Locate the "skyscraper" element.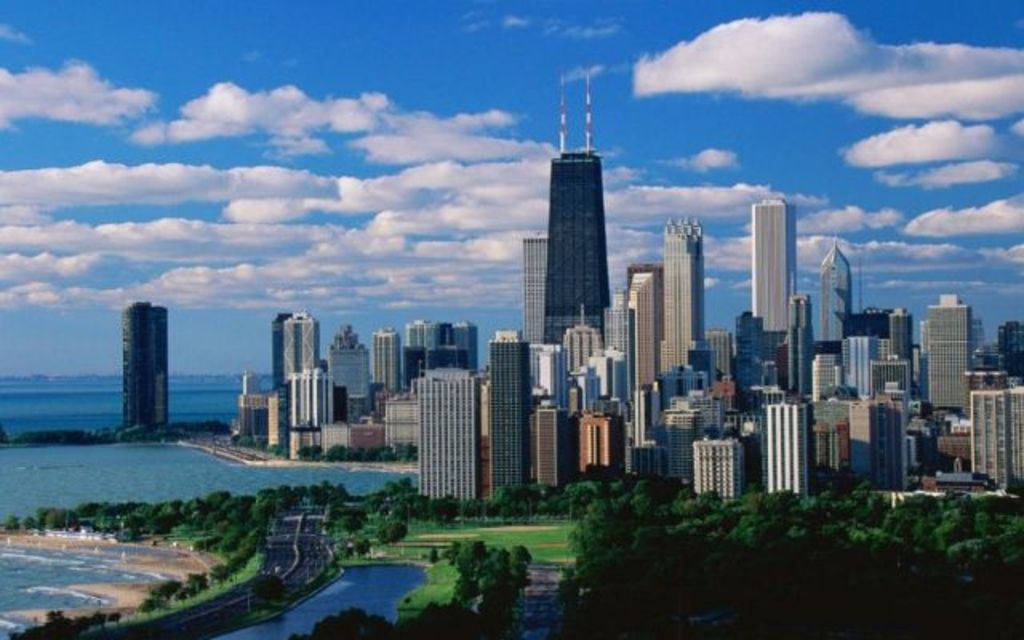
Element bbox: select_region(858, 307, 899, 347).
